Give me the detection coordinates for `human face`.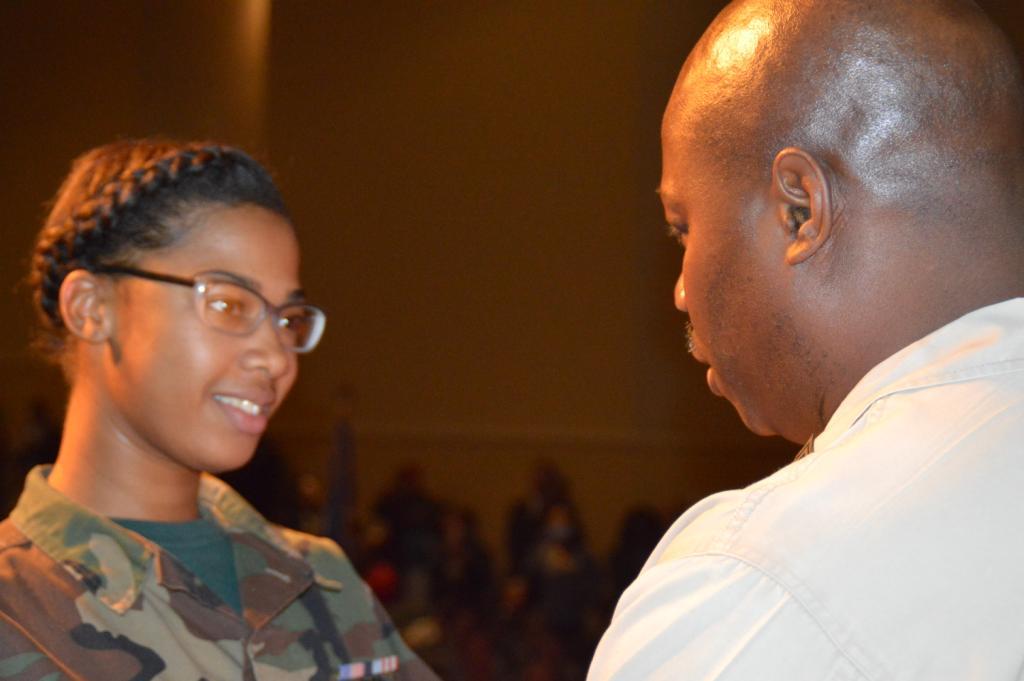
detection(104, 209, 302, 468).
